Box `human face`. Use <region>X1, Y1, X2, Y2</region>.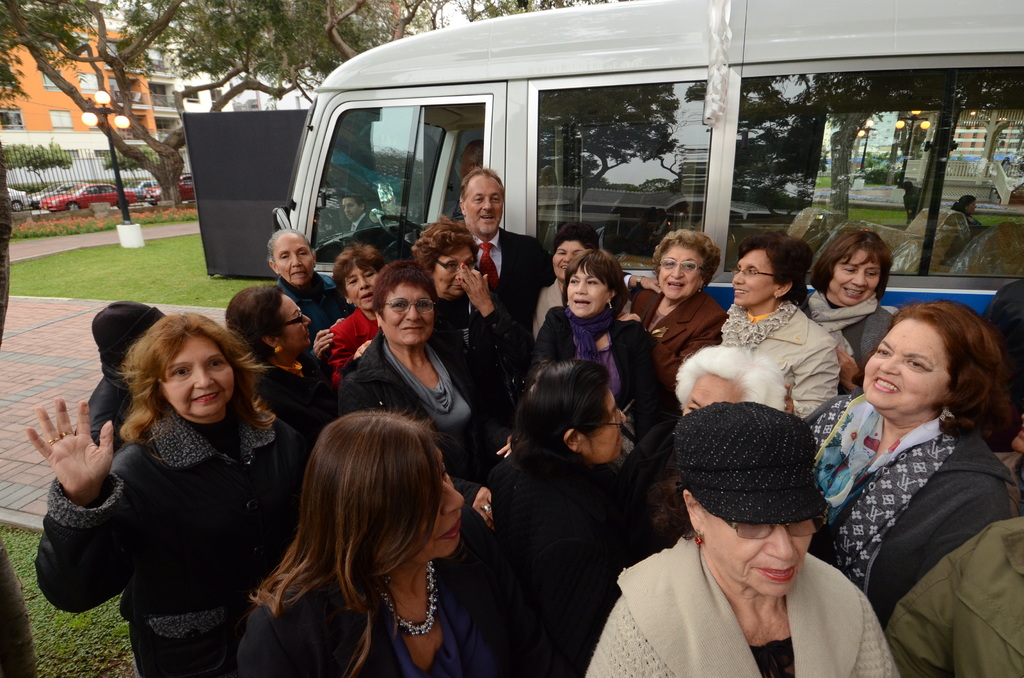
<region>700, 513, 812, 596</region>.
